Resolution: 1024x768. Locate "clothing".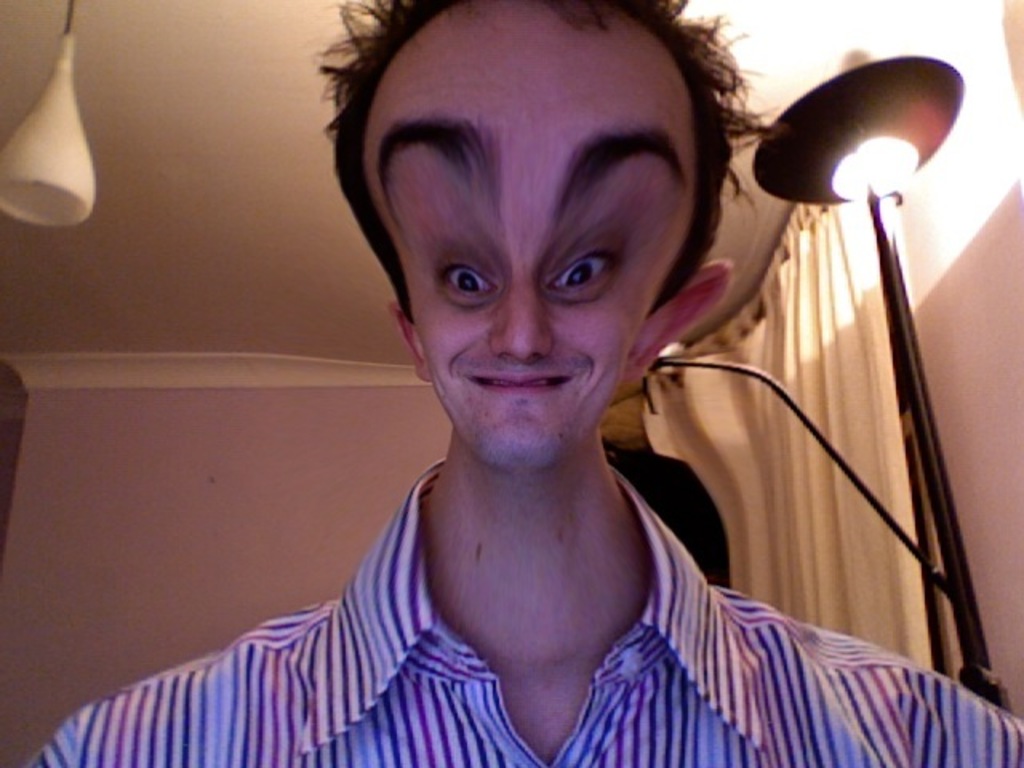
<box>16,462,1022,766</box>.
